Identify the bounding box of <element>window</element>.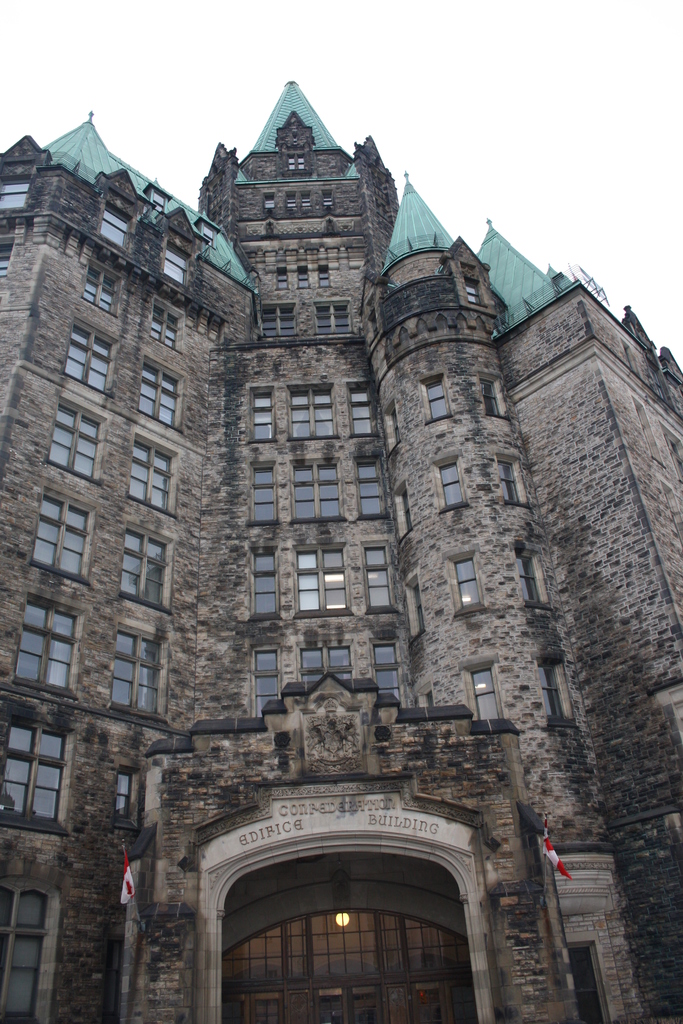
9 739 69 835.
